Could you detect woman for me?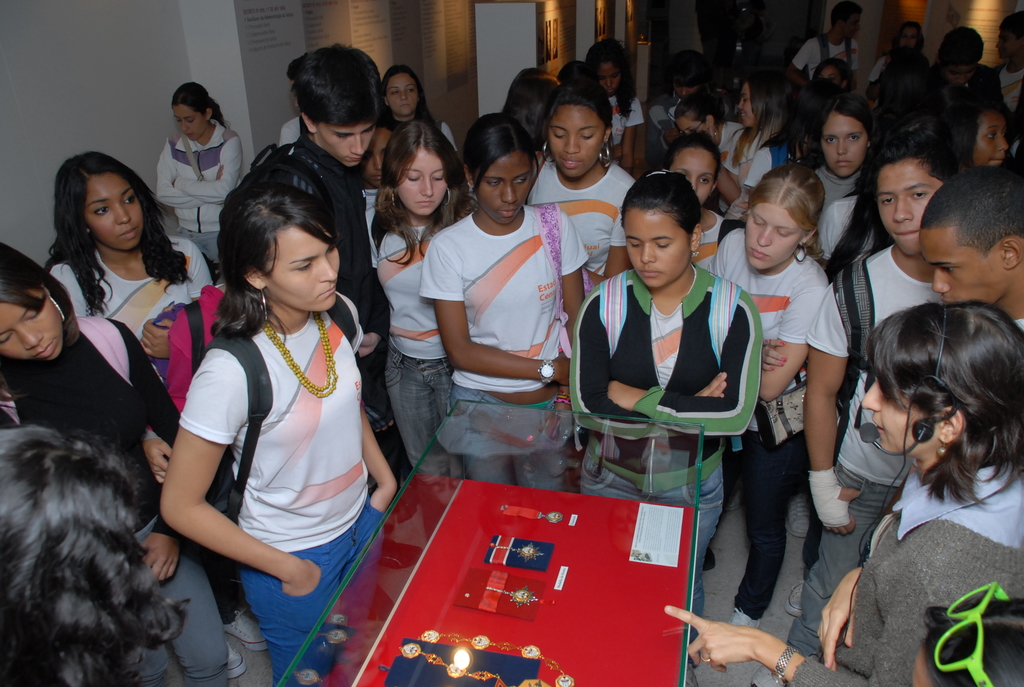
Detection result: bbox=[156, 147, 392, 636].
